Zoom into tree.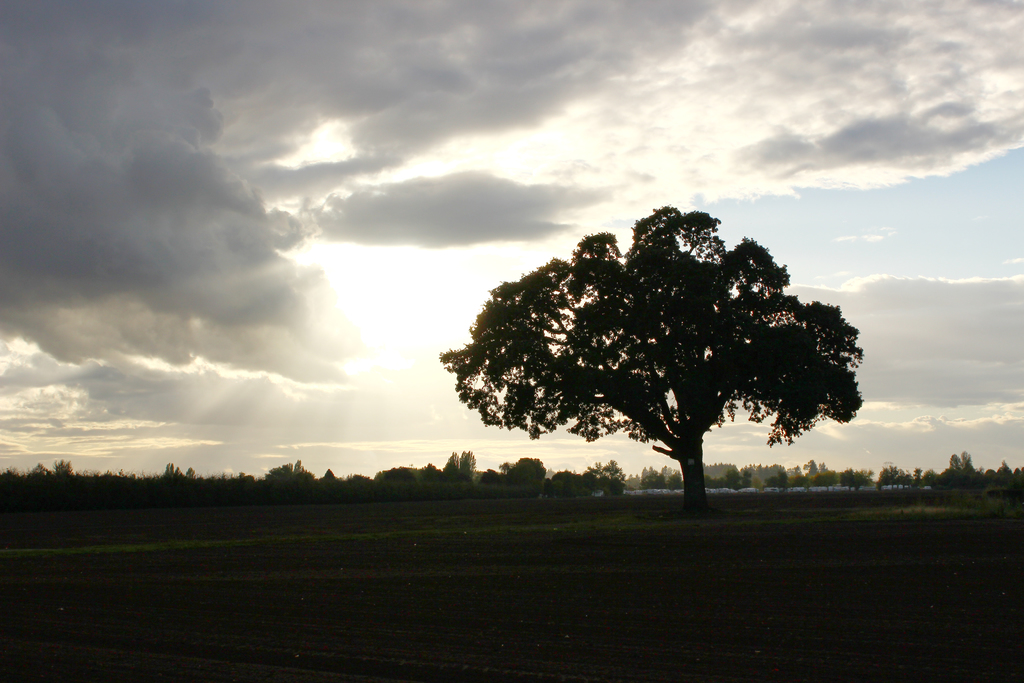
Zoom target: 177 466 200 494.
